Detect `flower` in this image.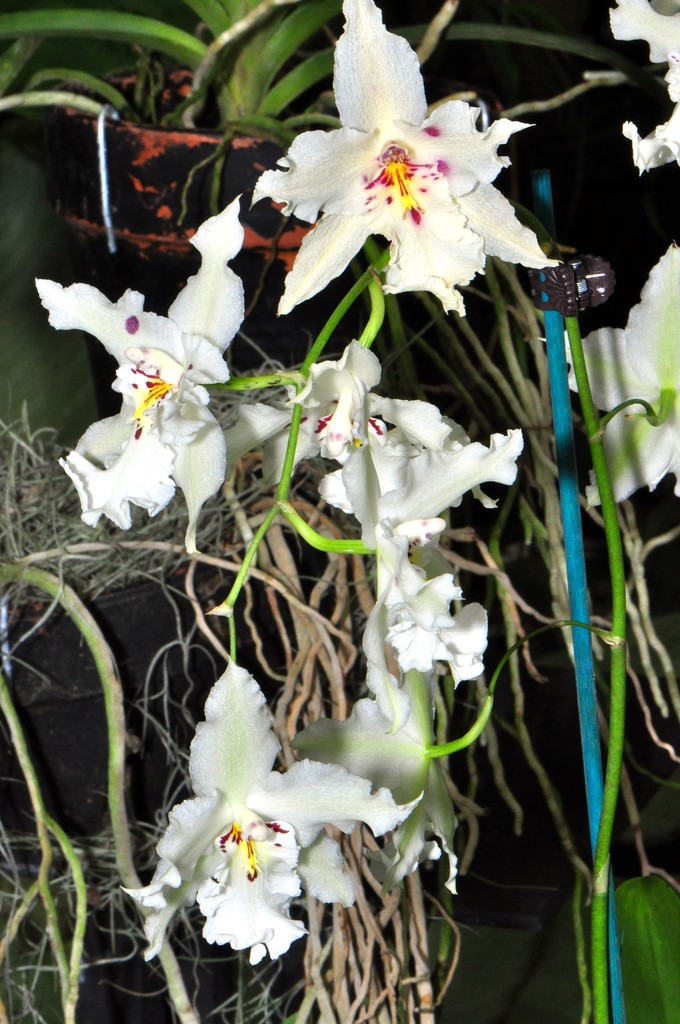
Detection: left=140, top=678, right=398, bottom=991.
